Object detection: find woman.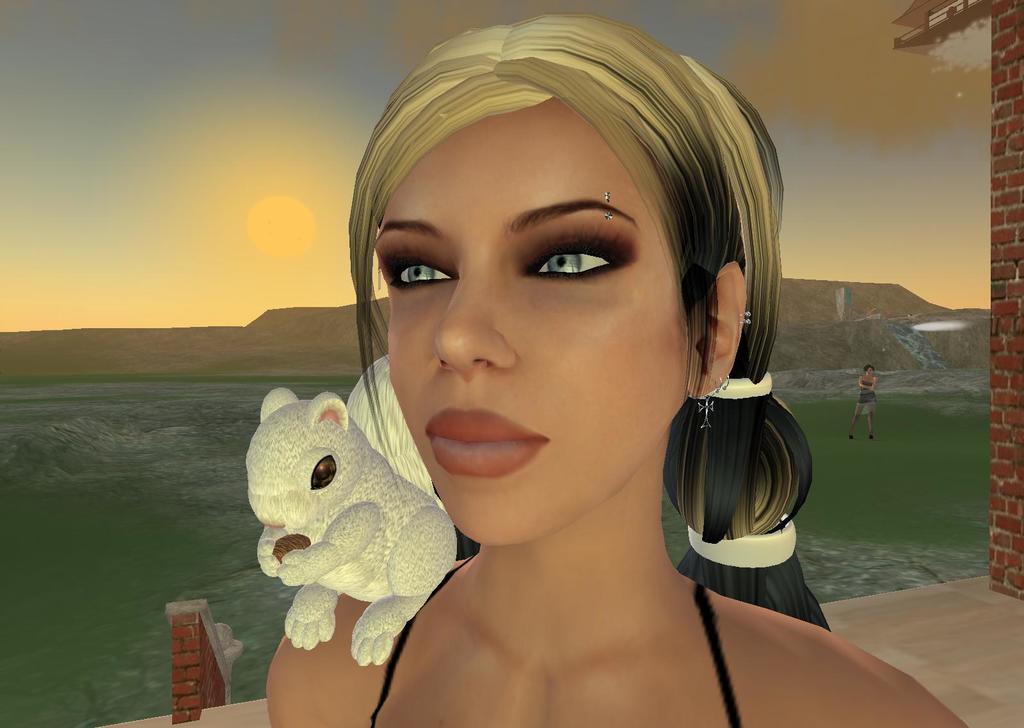
(x1=268, y1=19, x2=836, y2=720).
